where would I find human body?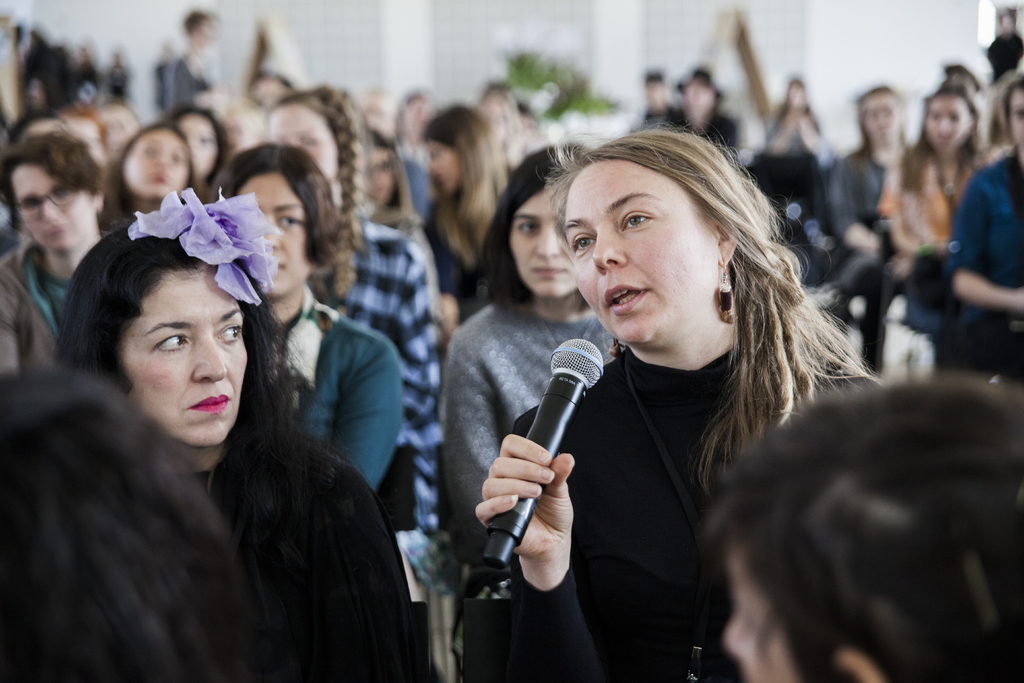
At 60,101,118,168.
